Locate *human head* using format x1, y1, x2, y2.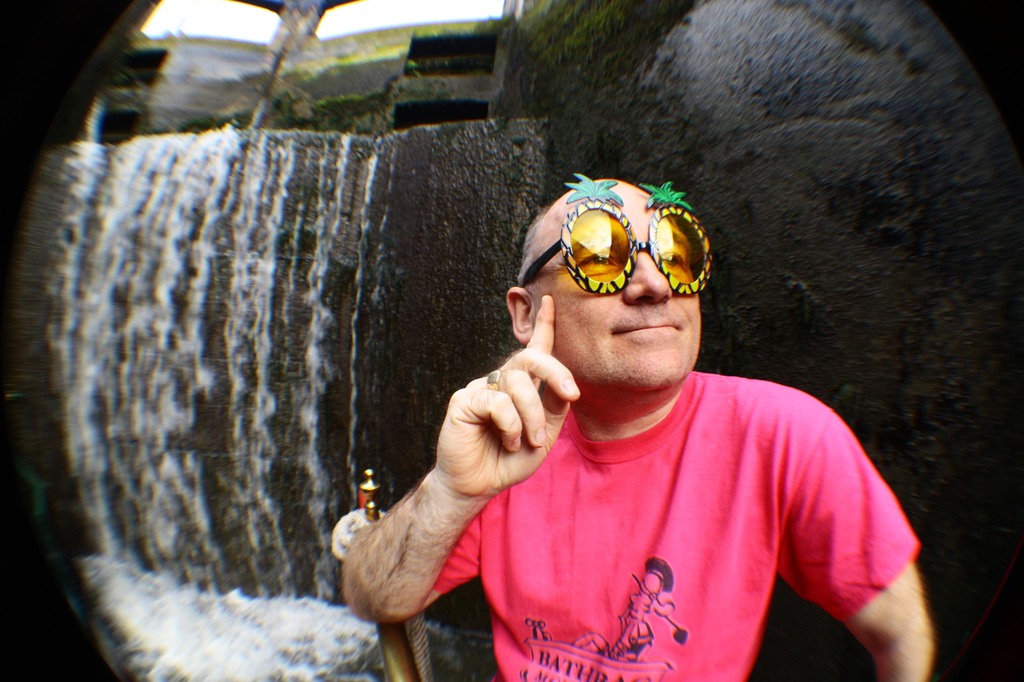
509, 177, 699, 387.
